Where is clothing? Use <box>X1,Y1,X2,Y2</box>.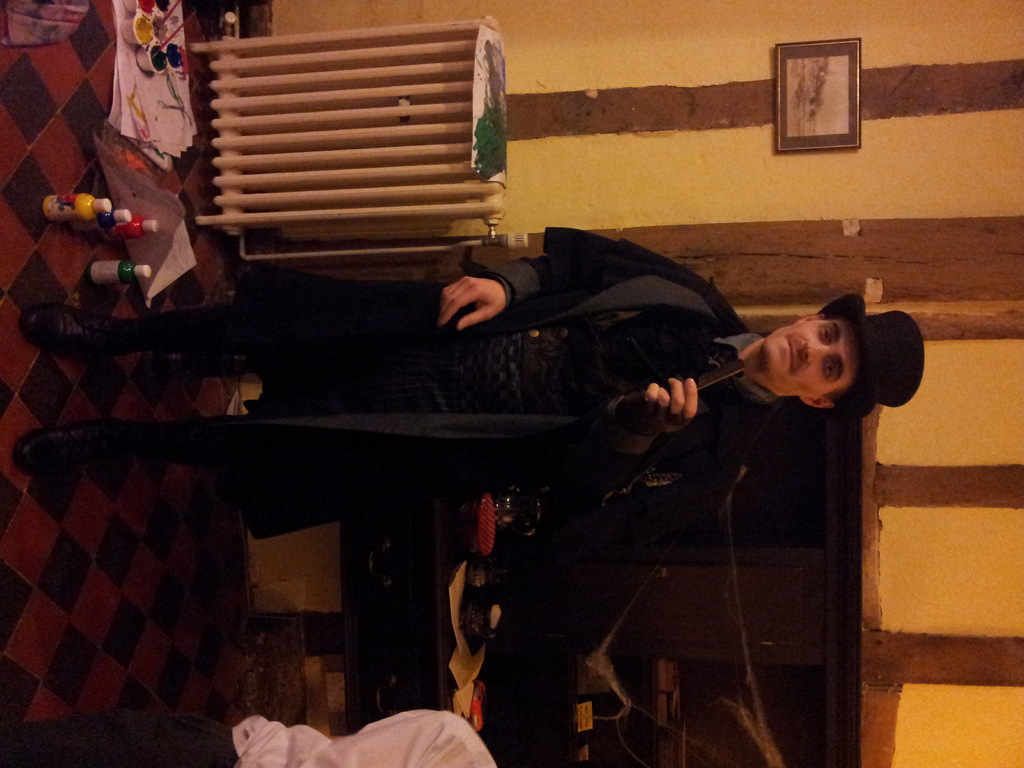
<box>234,712,491,767</box>.
